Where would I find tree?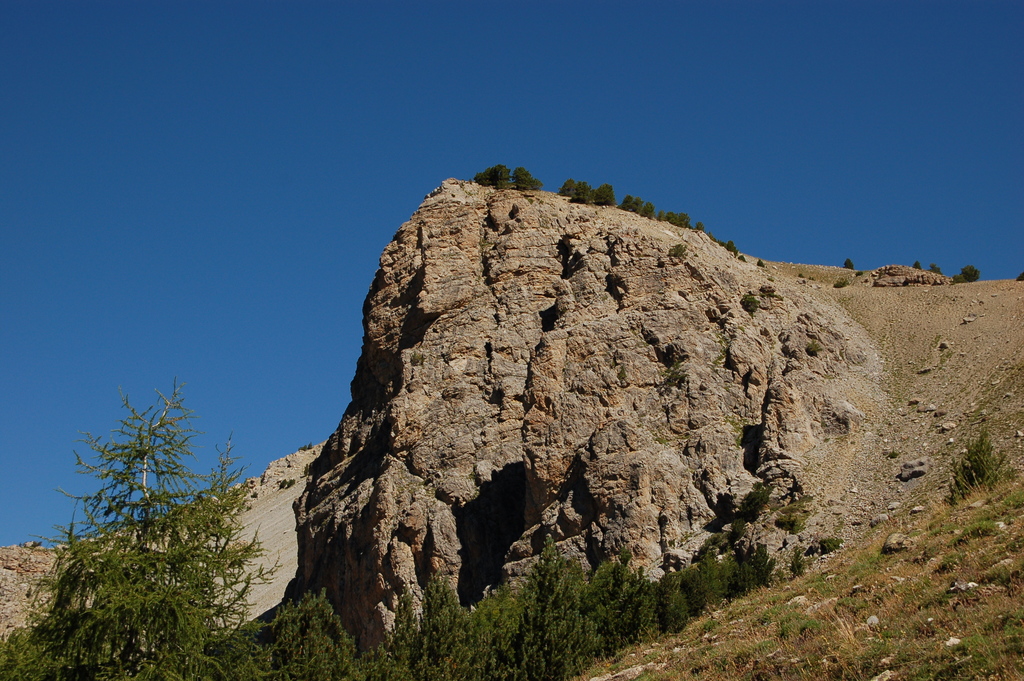
At [x1=273, y1=584, x2=355, y2=680].
